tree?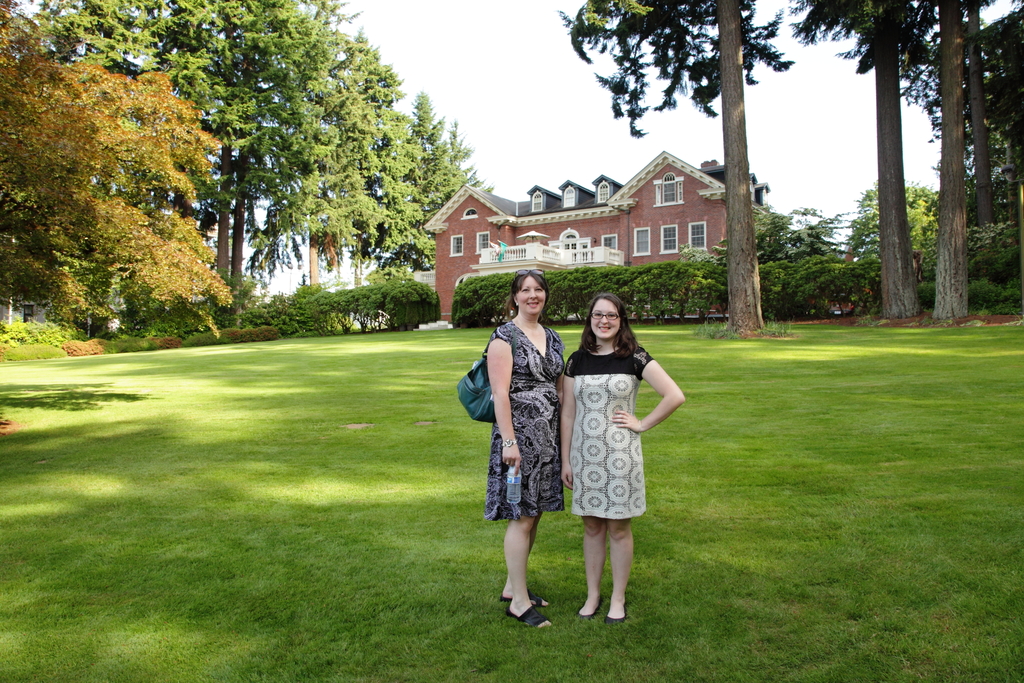
rect(792, 0, 931, 325)
